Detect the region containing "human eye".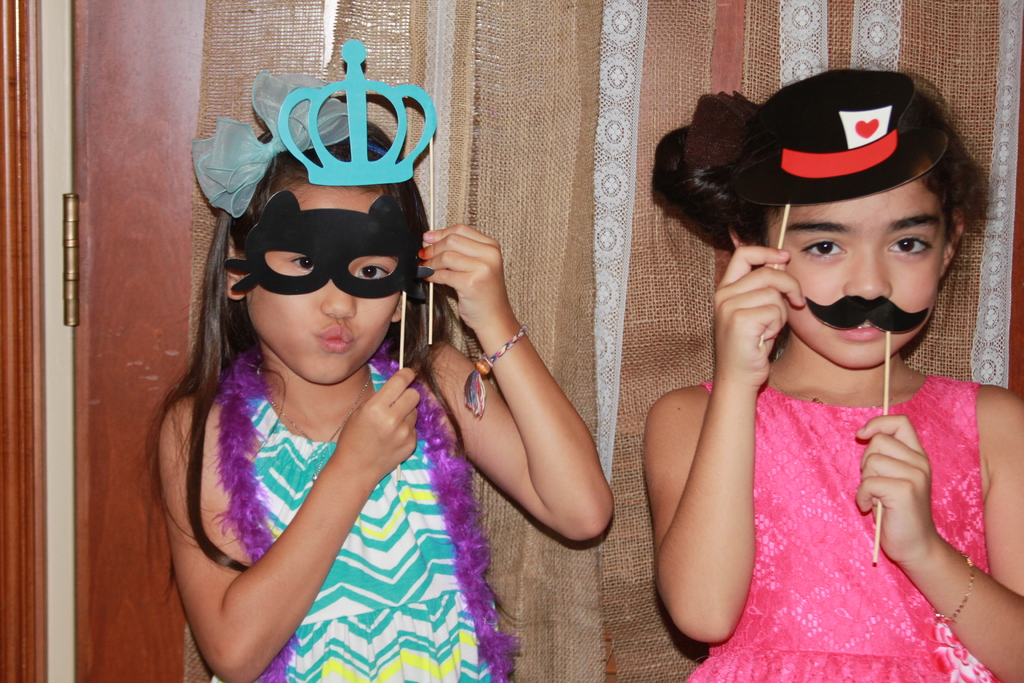
x1=290, y1=253, x2=315, y2=273.
